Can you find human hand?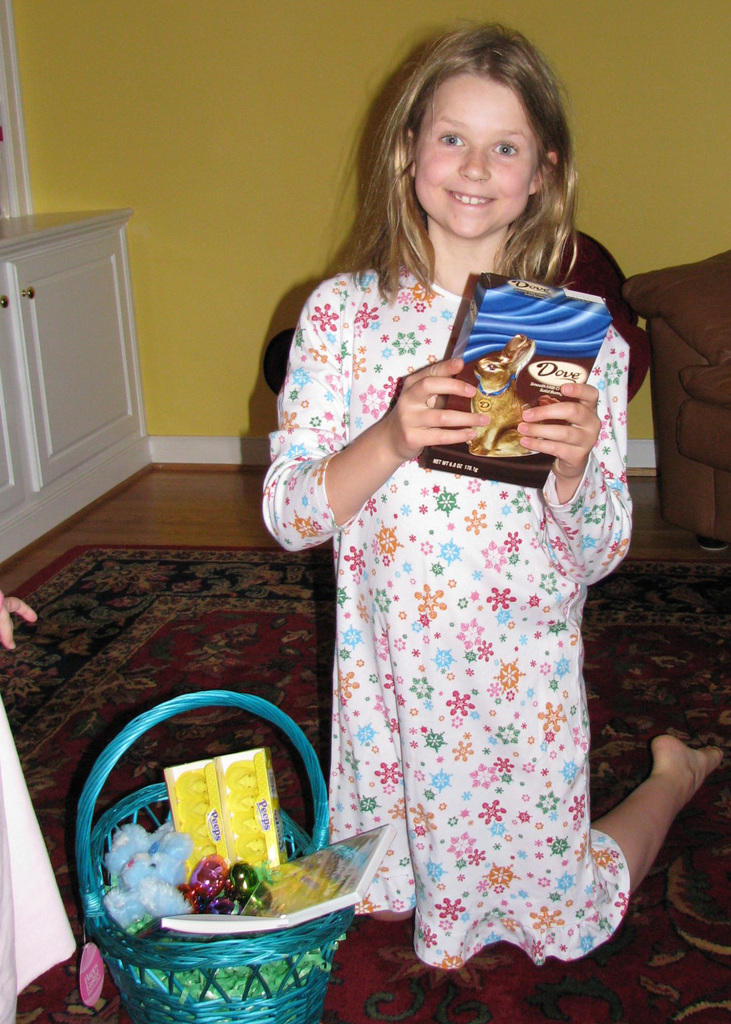
Yes, bounding box: [376,354,491,460].
